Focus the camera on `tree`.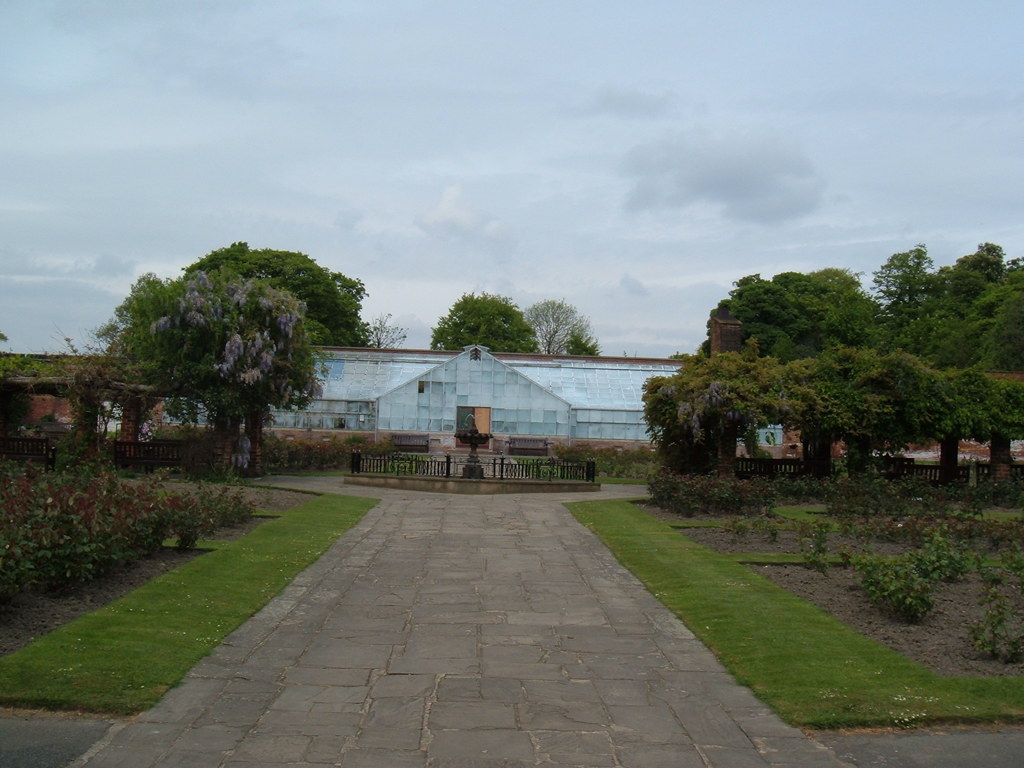
Focus region: detection(38, 316, 178, 484).
